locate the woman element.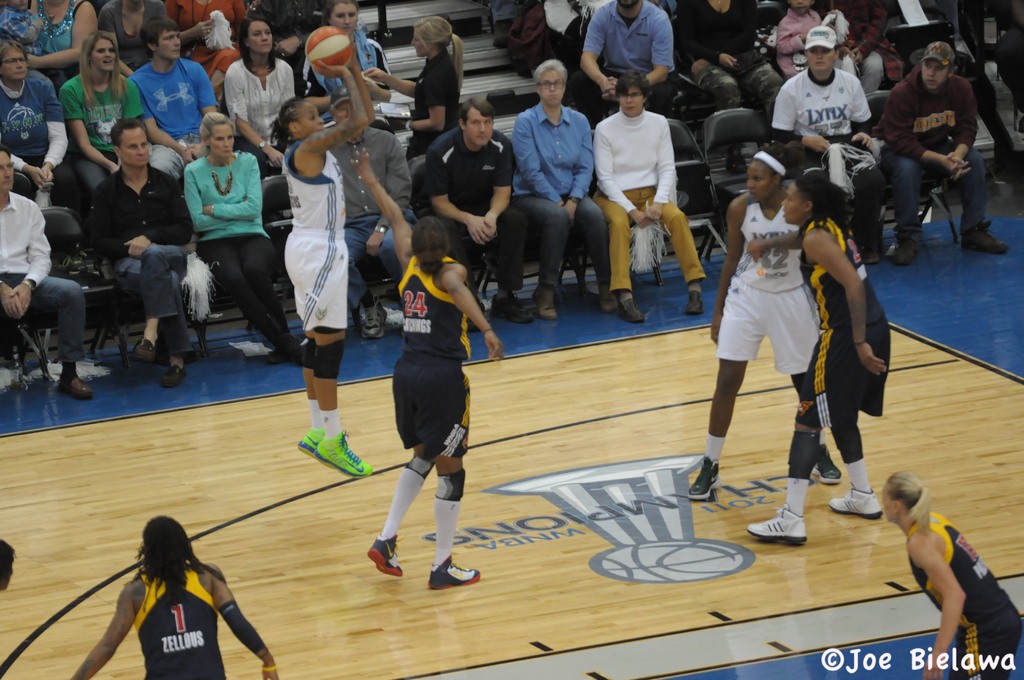
Element bbox: rect(269, 61, 381, 478).
